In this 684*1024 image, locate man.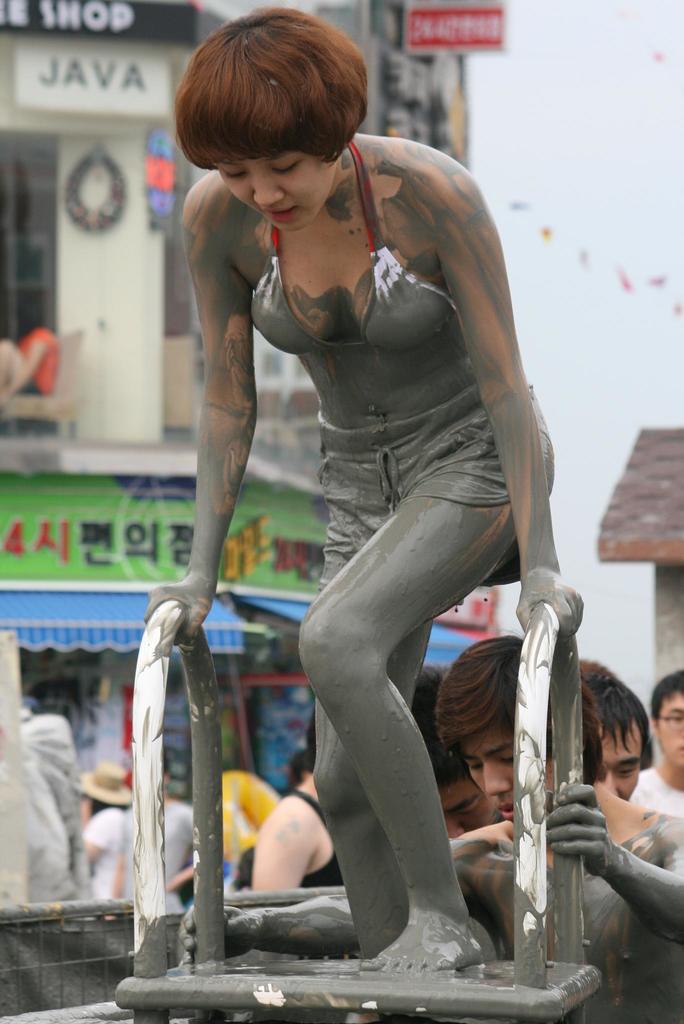
Bounding box: BBox(572, 652, 660, 795).
